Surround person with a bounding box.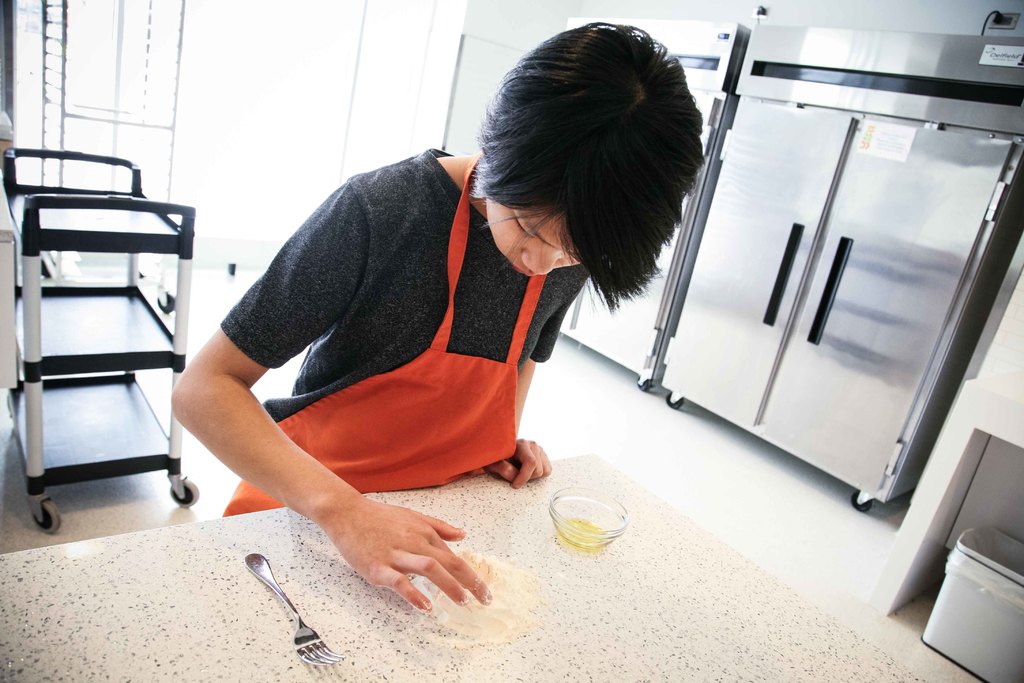
{"left": 170, "top": 12, "right": 710, "bottom": 618}.
